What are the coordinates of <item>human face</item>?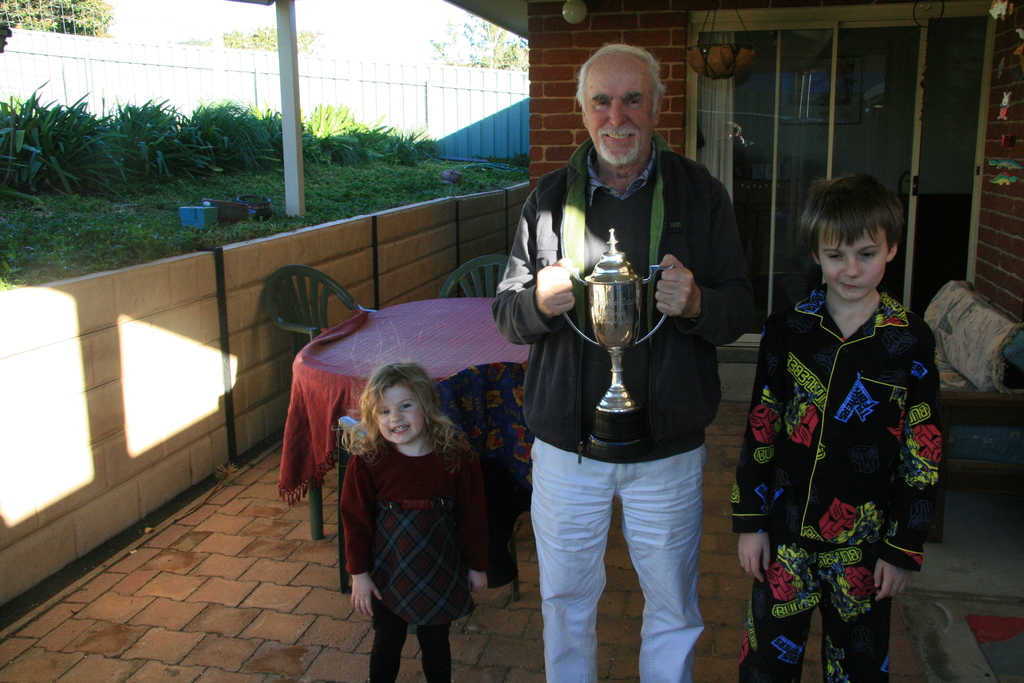
bbox=(819, 230, 885, 299).
